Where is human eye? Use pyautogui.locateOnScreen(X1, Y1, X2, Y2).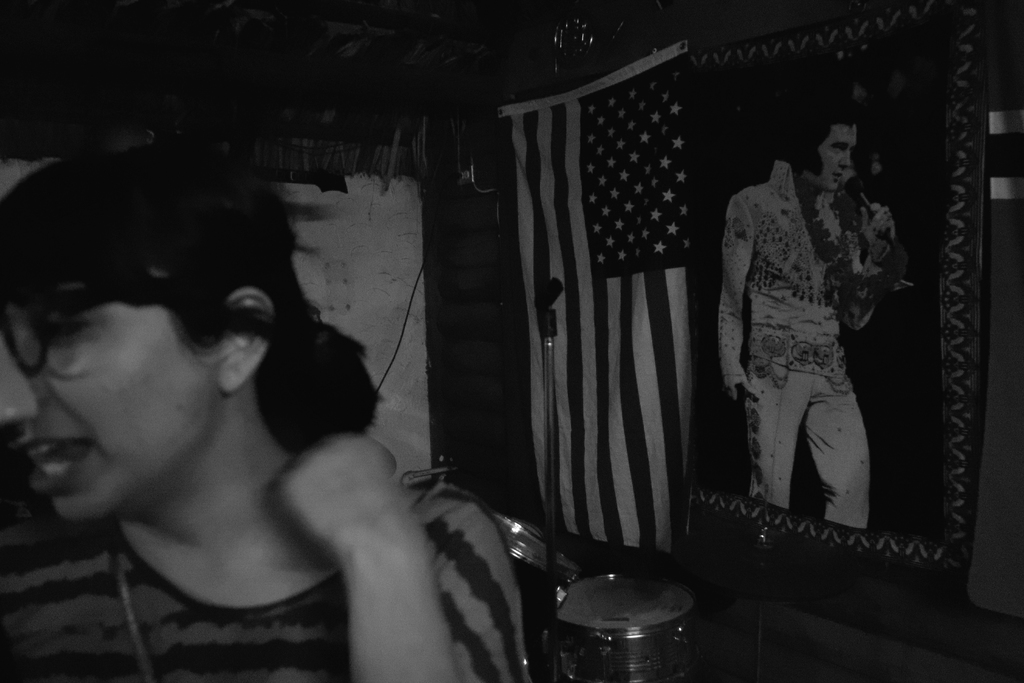
pyautogui.locateOnScreen(36, 313, 90, 334).
